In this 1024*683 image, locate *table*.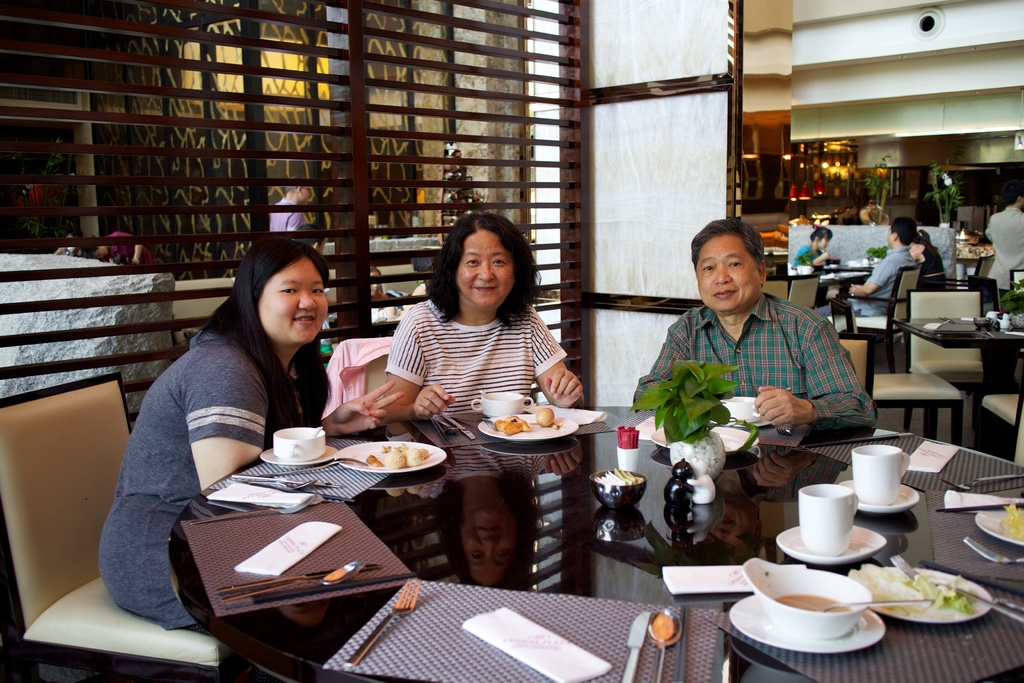
Bounding box: x1=895, y1=319, x2=1023, y2=347.
